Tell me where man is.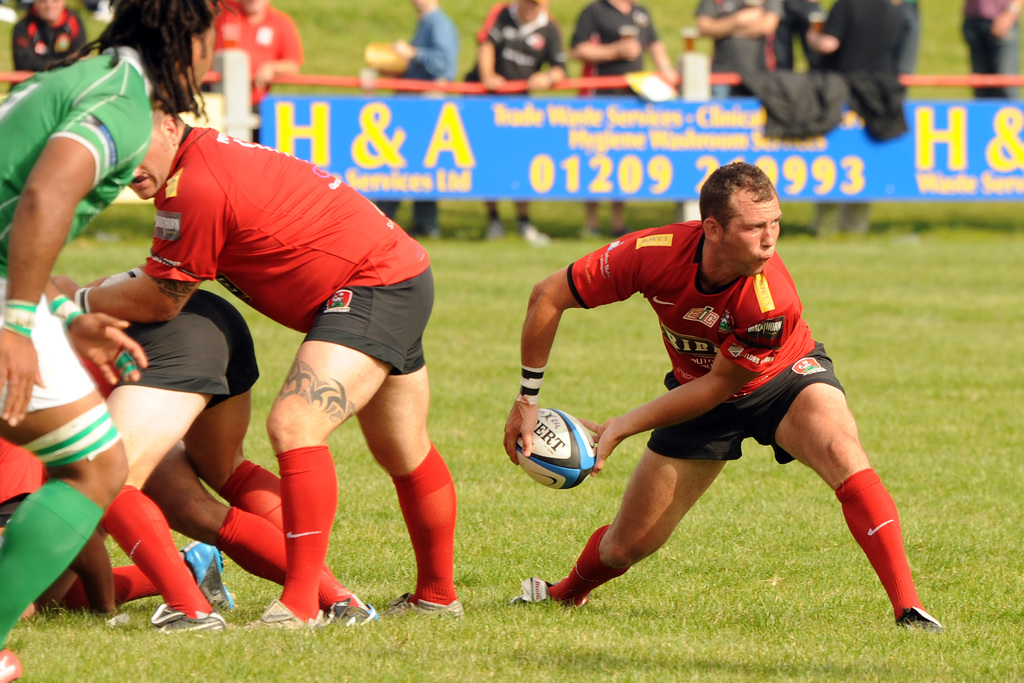
man is at select_region(570, 0, 682, 240).
